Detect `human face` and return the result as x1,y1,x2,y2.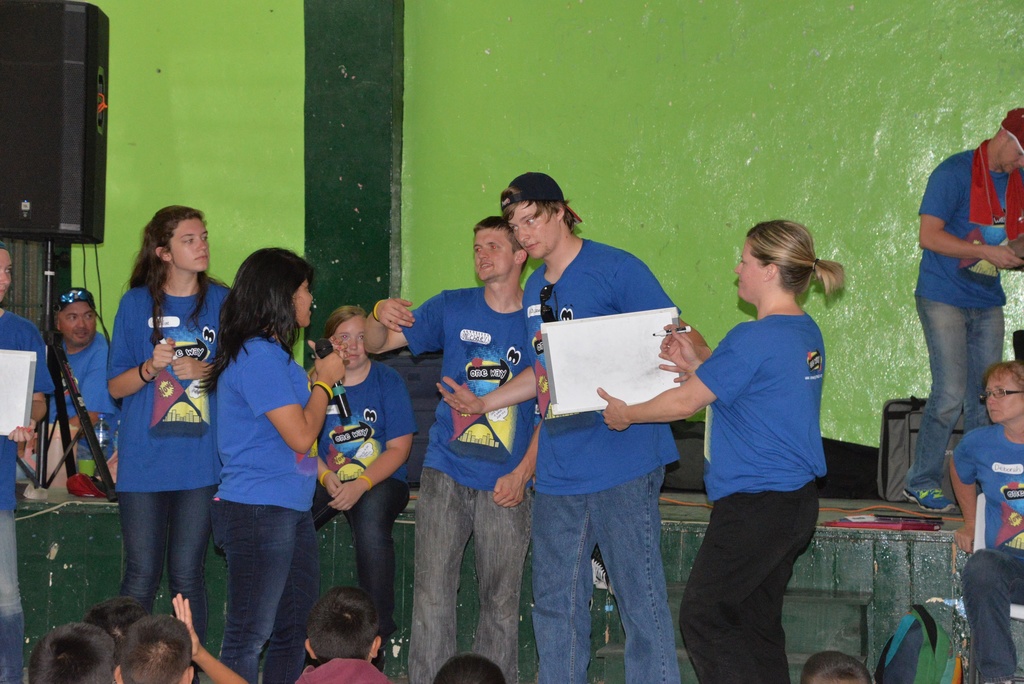
291,281,314,326.
